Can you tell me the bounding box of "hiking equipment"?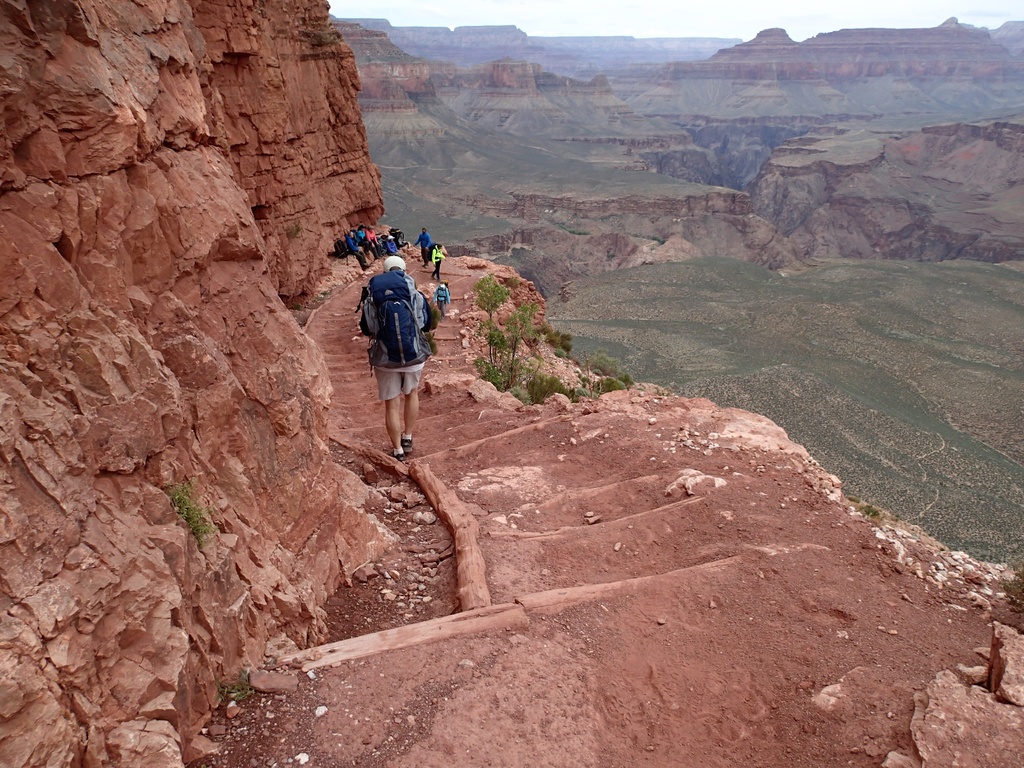
[361, 260, 371, 268].
